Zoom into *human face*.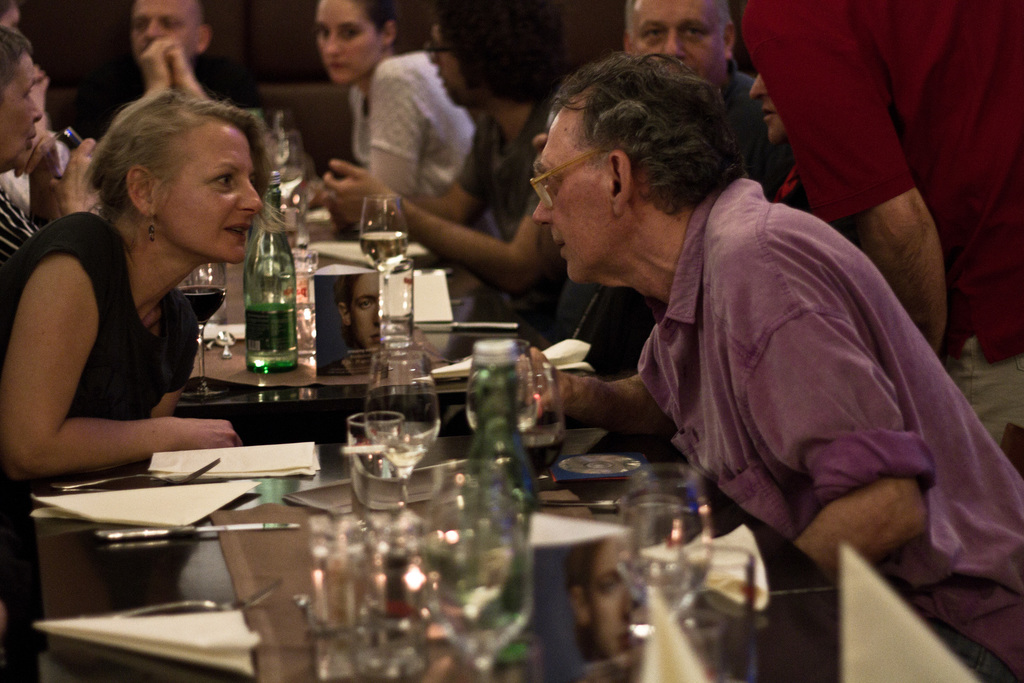
Zoom target: 634:0:726:83.
